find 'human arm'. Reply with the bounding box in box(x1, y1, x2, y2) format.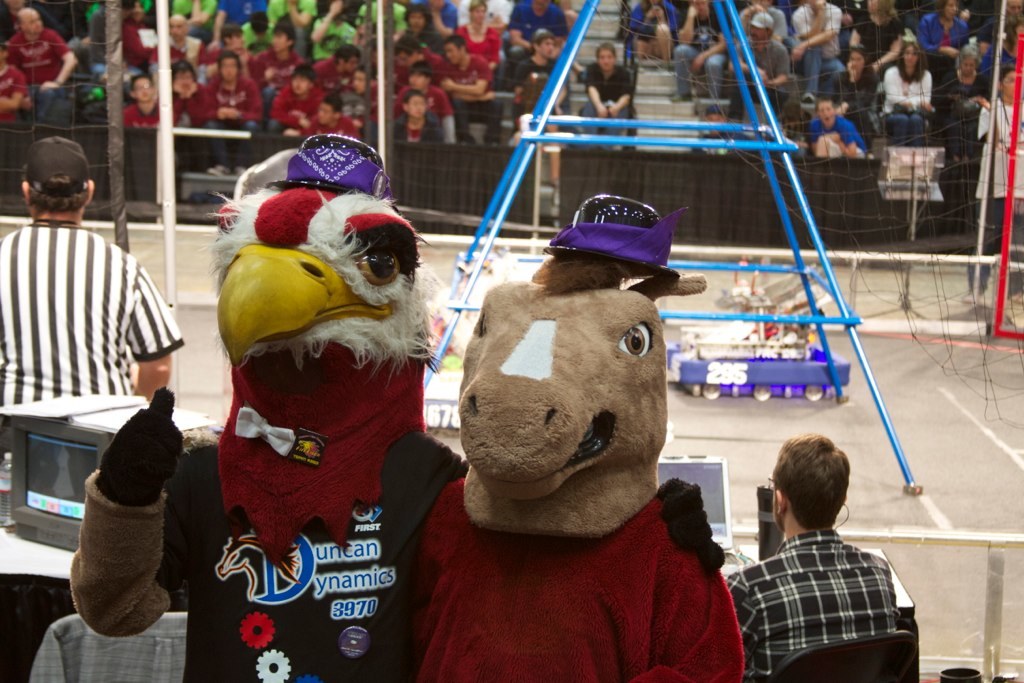
box(126, 260, 181, 403).
